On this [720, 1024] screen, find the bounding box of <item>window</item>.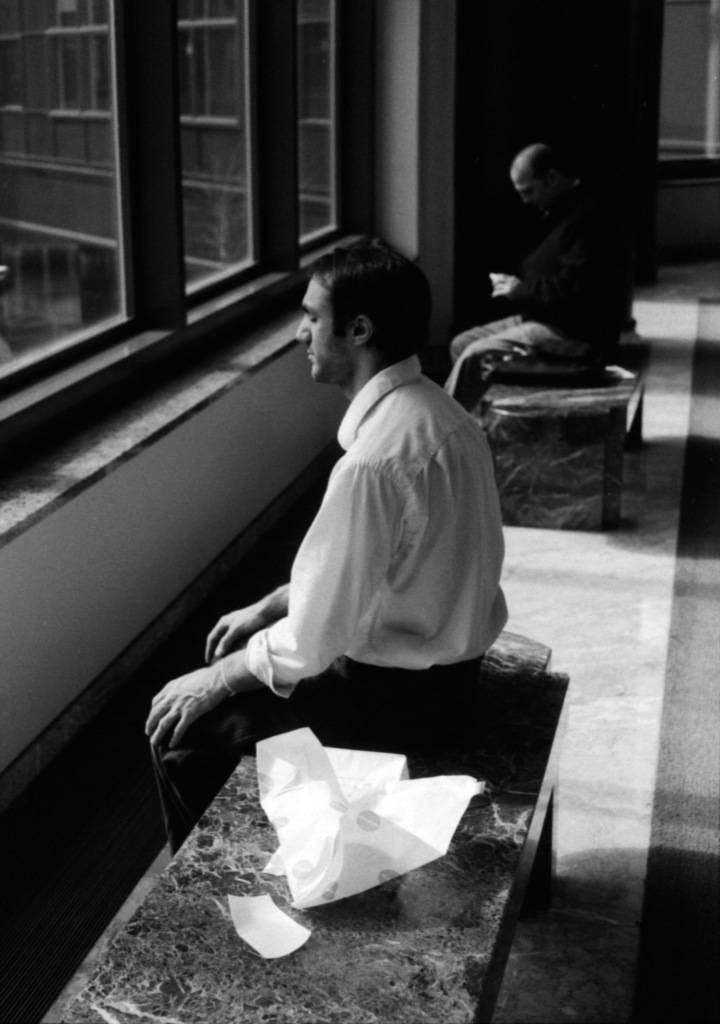
Bounding box: x1=0 y1=0 x2=374 y2=473.
